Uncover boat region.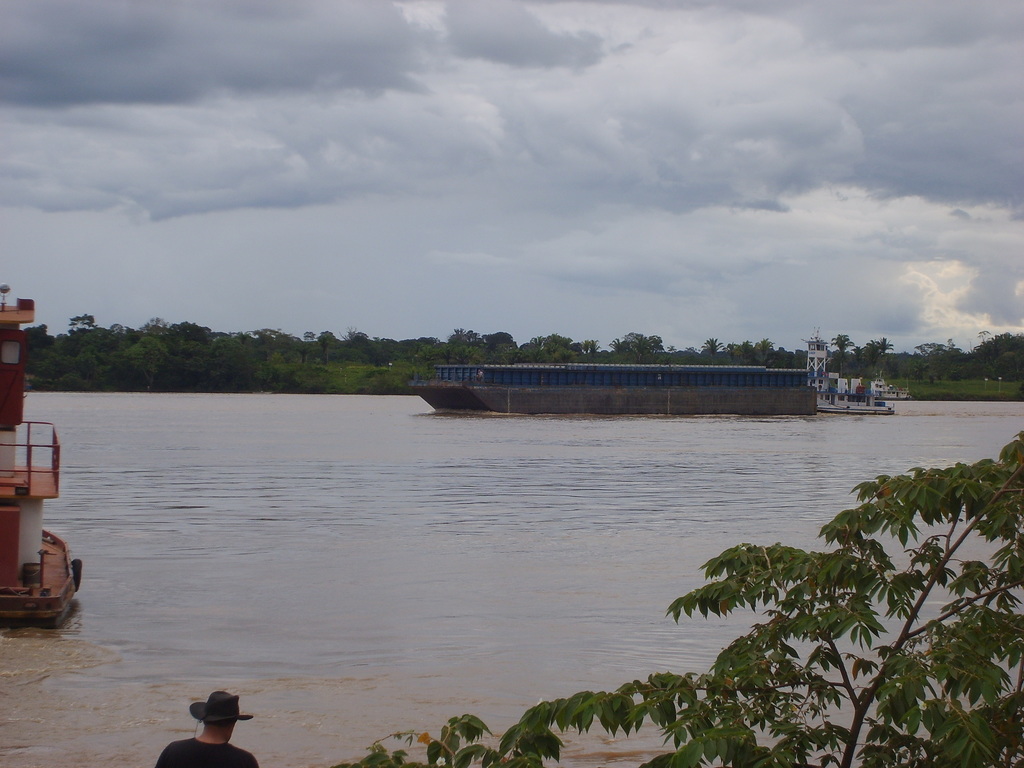
Uncovered: l=406, t=360, r=820, b=416.
